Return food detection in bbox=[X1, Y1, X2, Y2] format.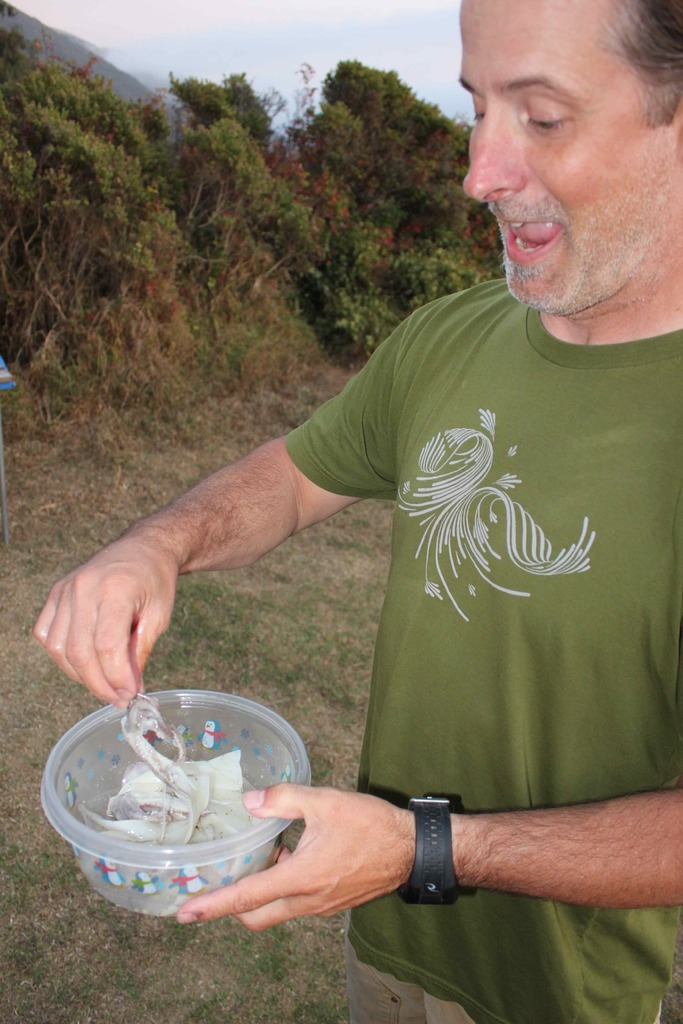
bbox=[92, 747, 249, 841].
